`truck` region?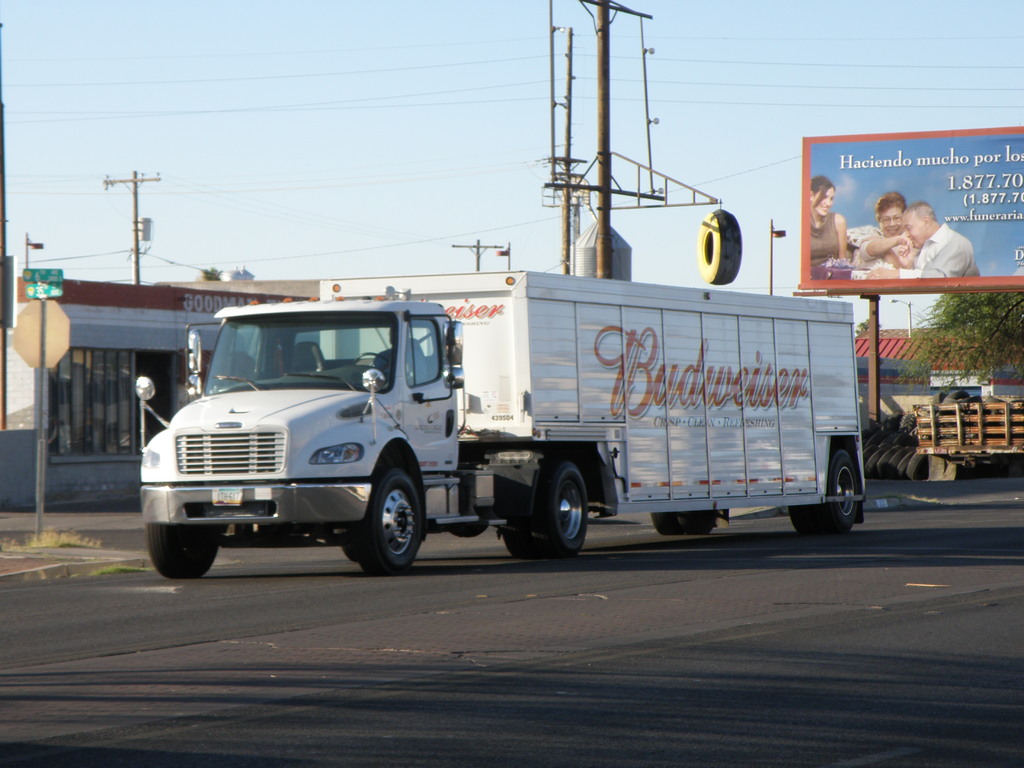
locate(141, 265, 894, 576)
